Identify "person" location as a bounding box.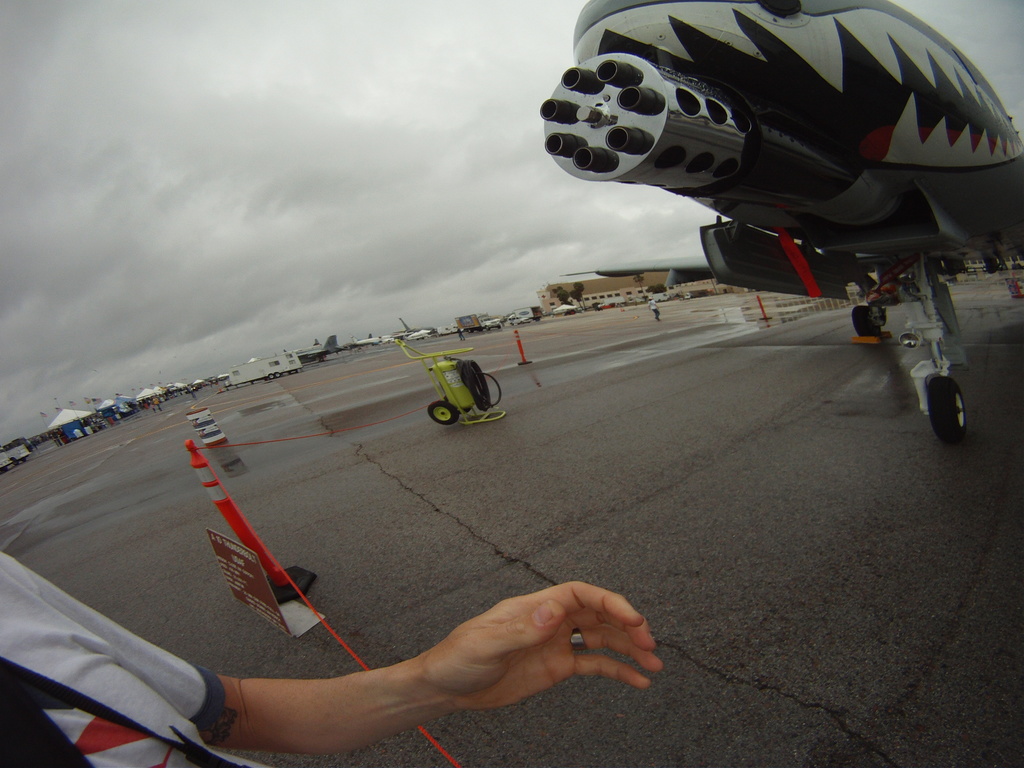
(left=0, top=548, right=662, bottom=767).
